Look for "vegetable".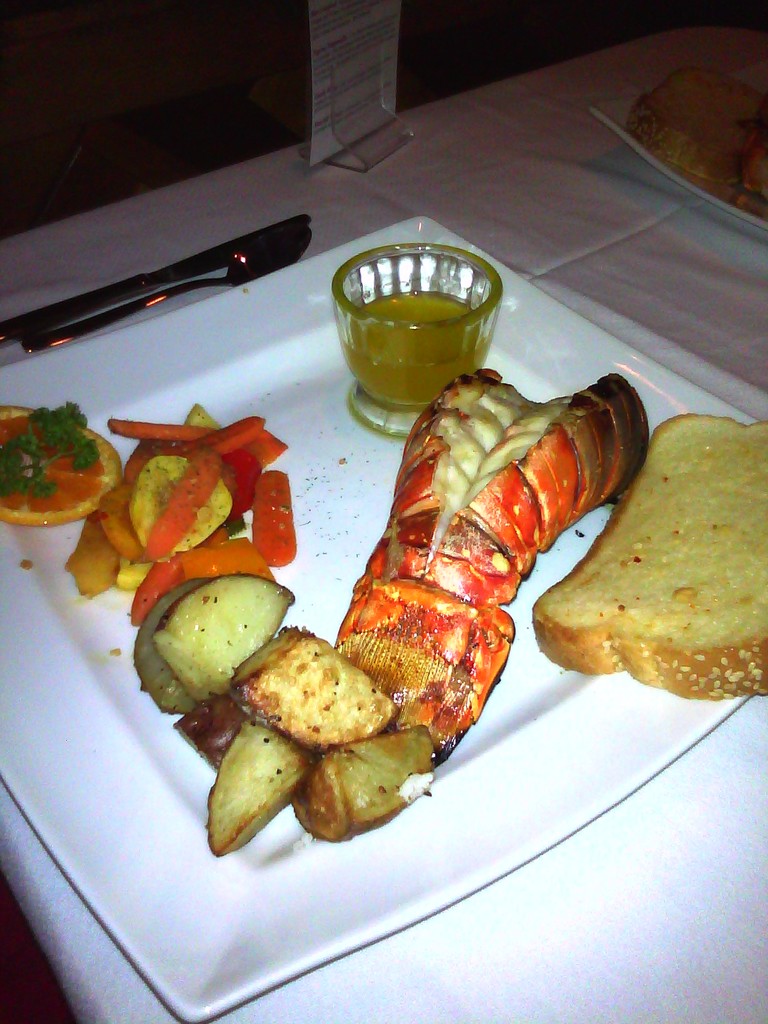
Found: 194,733,303,838.
